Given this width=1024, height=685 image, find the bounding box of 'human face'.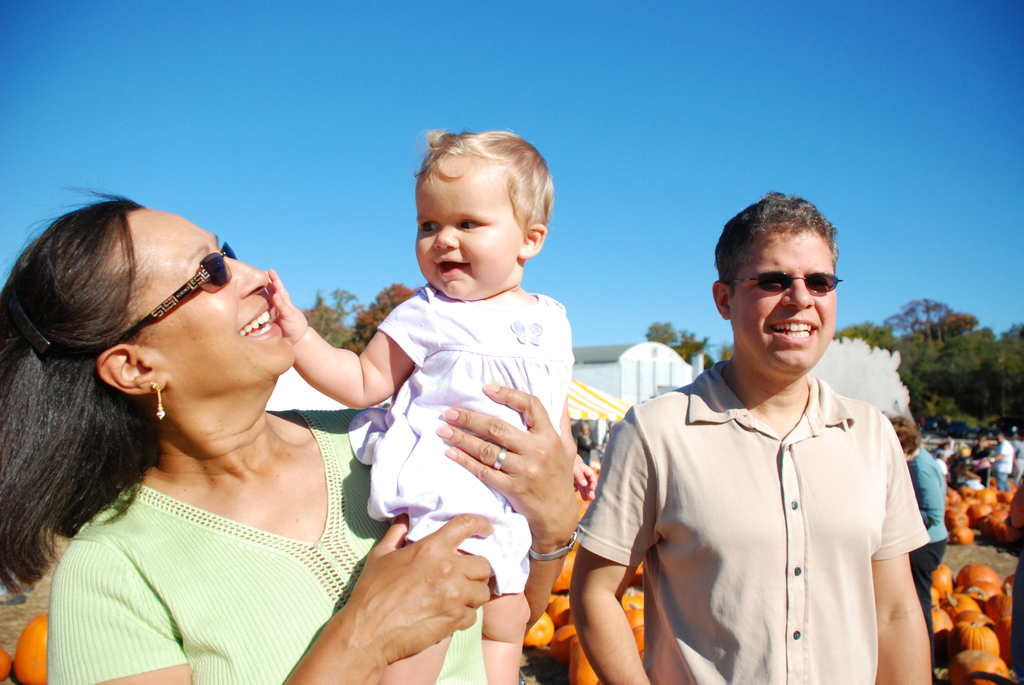
732:226:838:372.
